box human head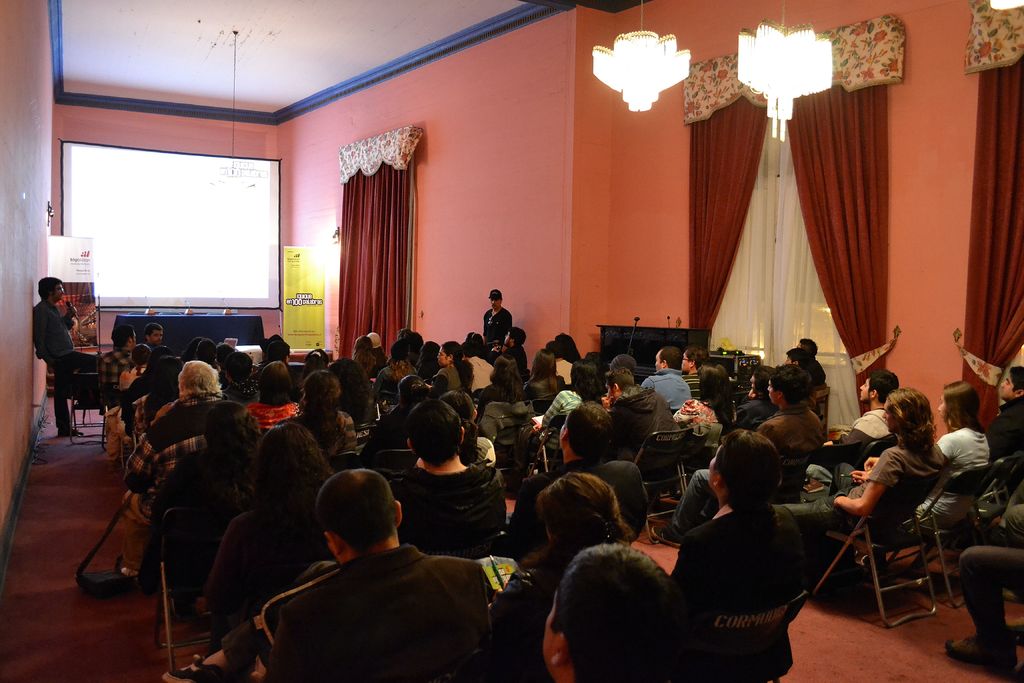
227:350:253:383
